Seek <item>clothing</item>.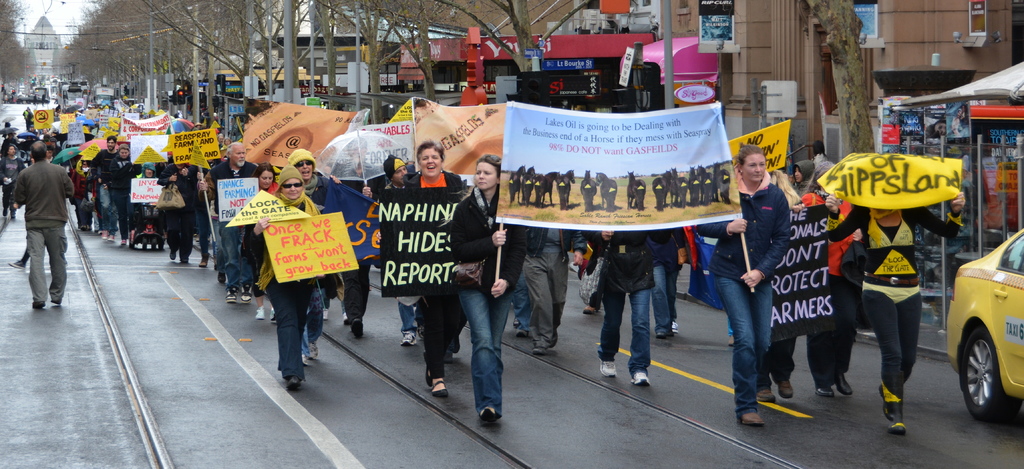
bbox(274, 275, 322, 380).
